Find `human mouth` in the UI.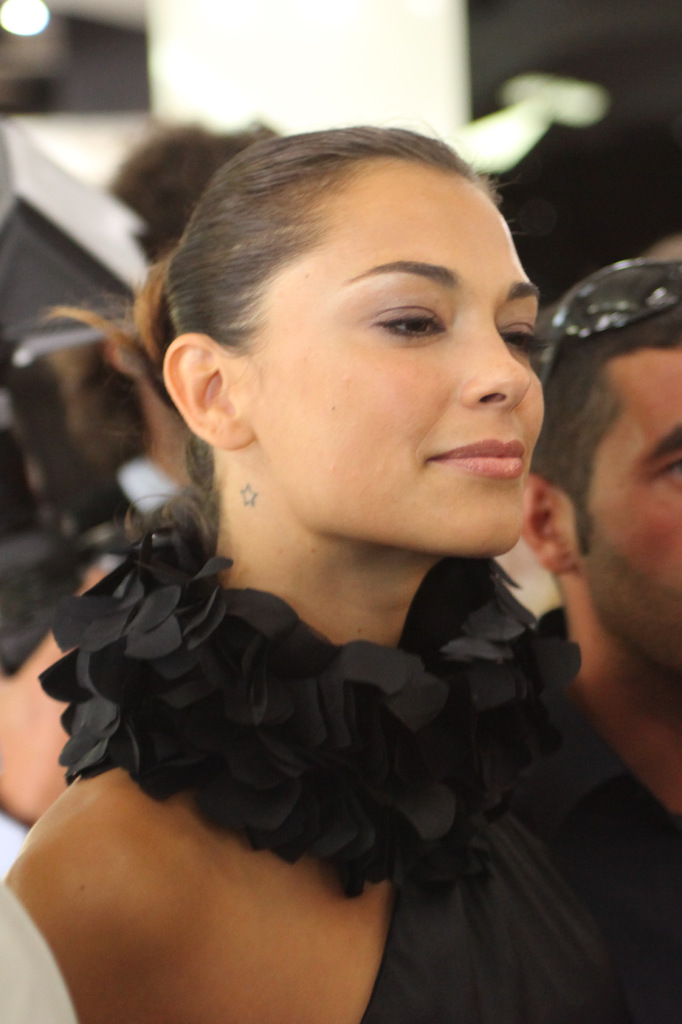
UI element at box(428, 440, 521, 475).
